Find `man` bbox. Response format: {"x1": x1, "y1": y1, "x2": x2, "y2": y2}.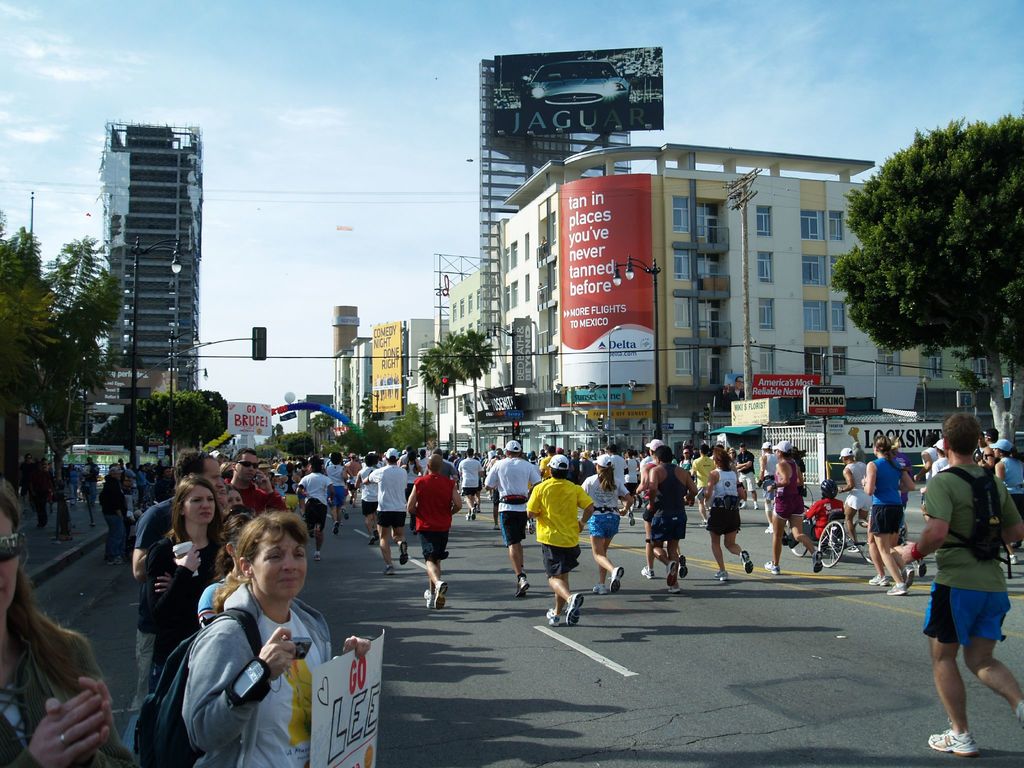
{"x1": 520, "y1": 450, "x2": 595, "y2": 623}.
